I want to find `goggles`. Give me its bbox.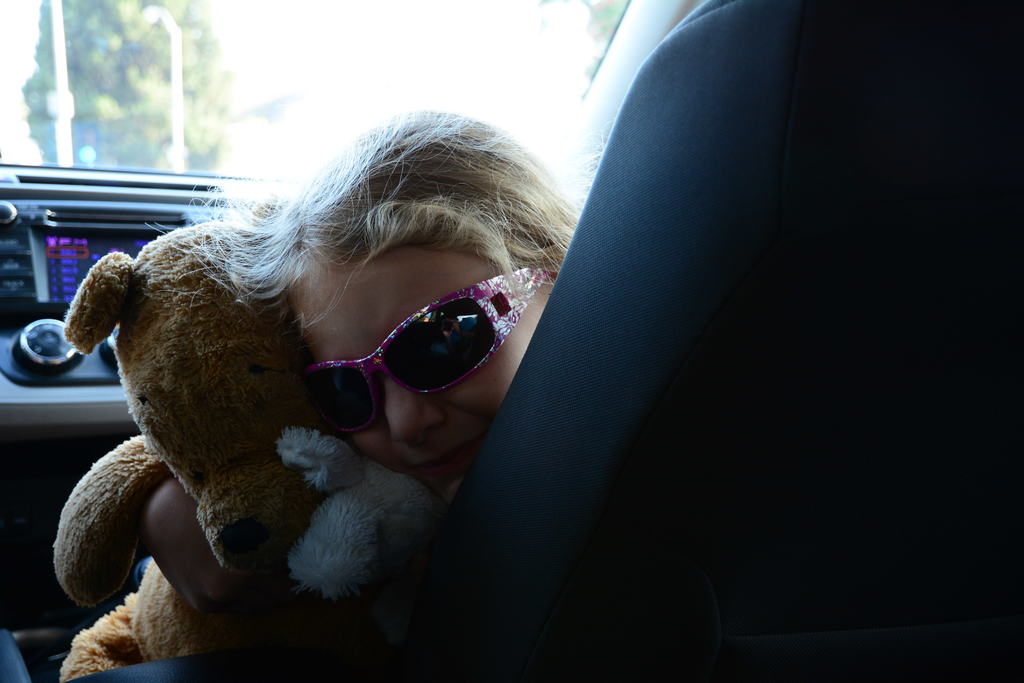
box=[280, 265, 513, 429].
